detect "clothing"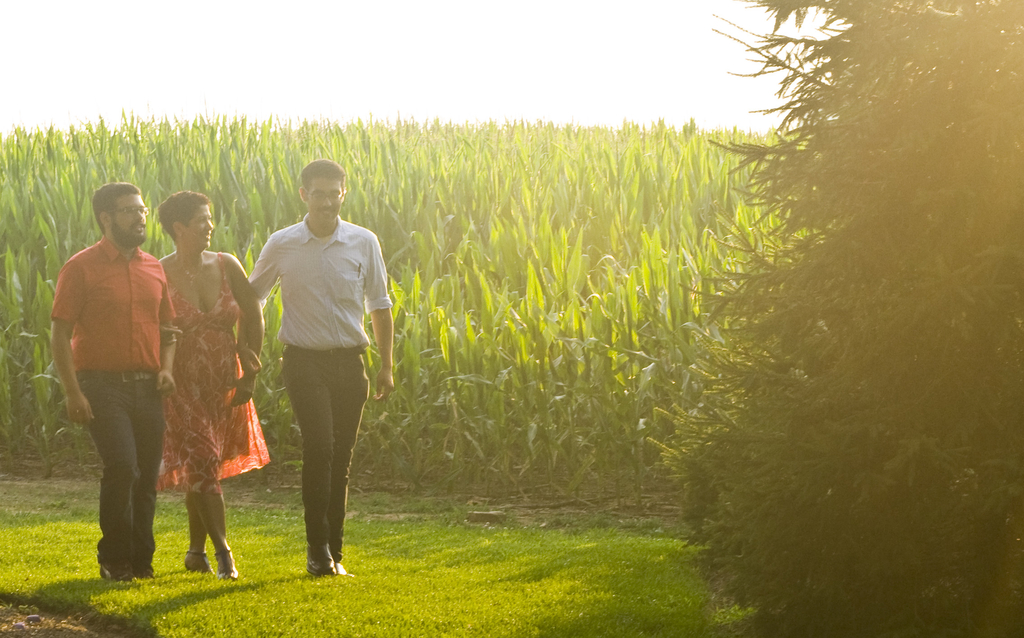
(x1=232, y1=182, x2=388, y2=537)
